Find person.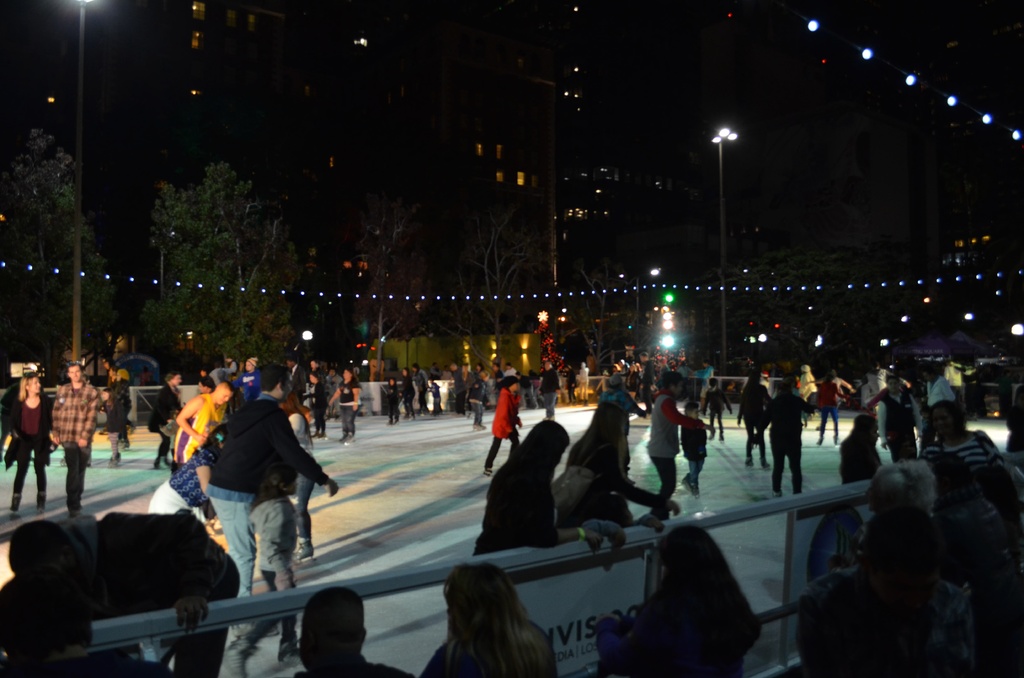
bbox=[200, 357, 339, 600].
